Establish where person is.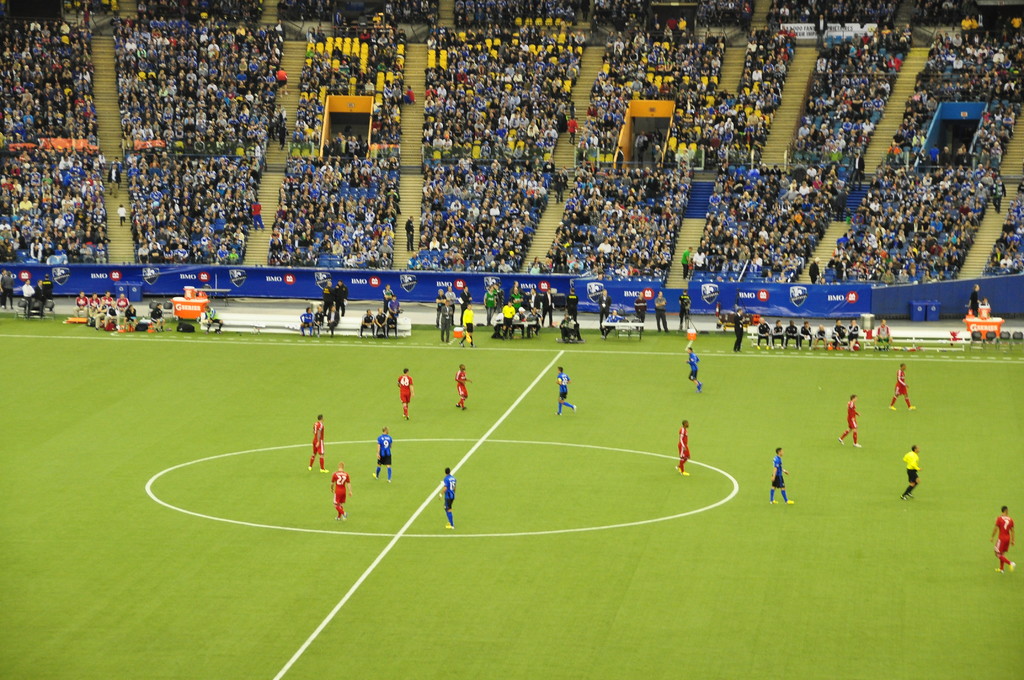
Established at <bbox>63, 286, 144, 331</bbox>.
